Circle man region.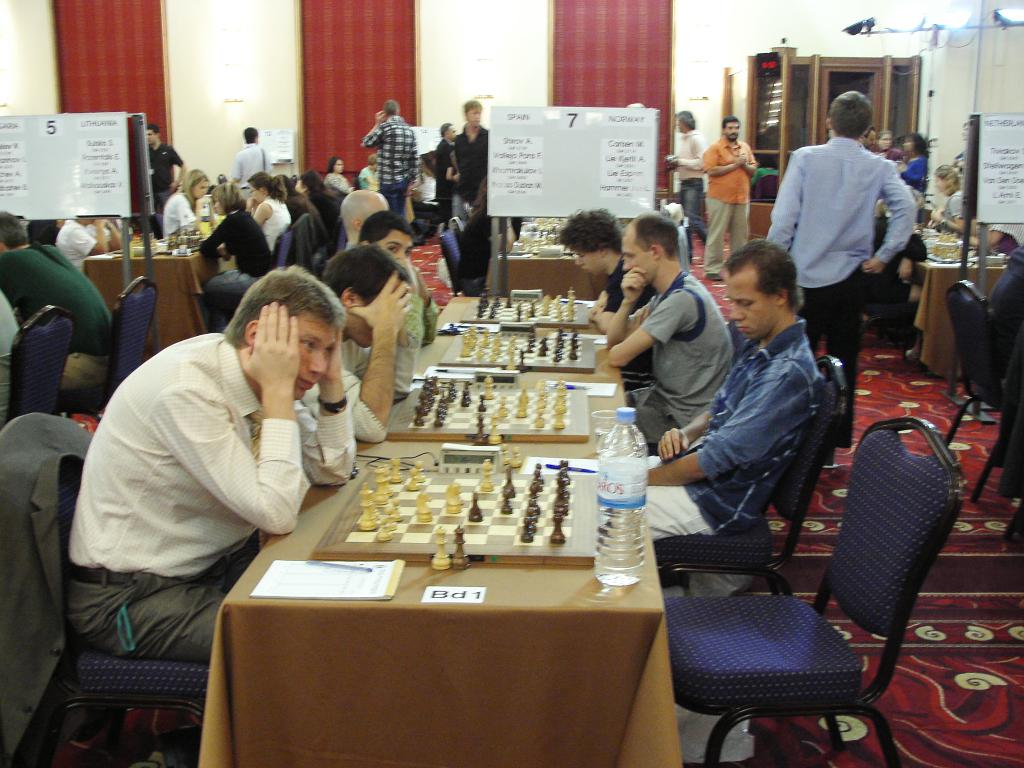
Region: 146,123,188,232.
